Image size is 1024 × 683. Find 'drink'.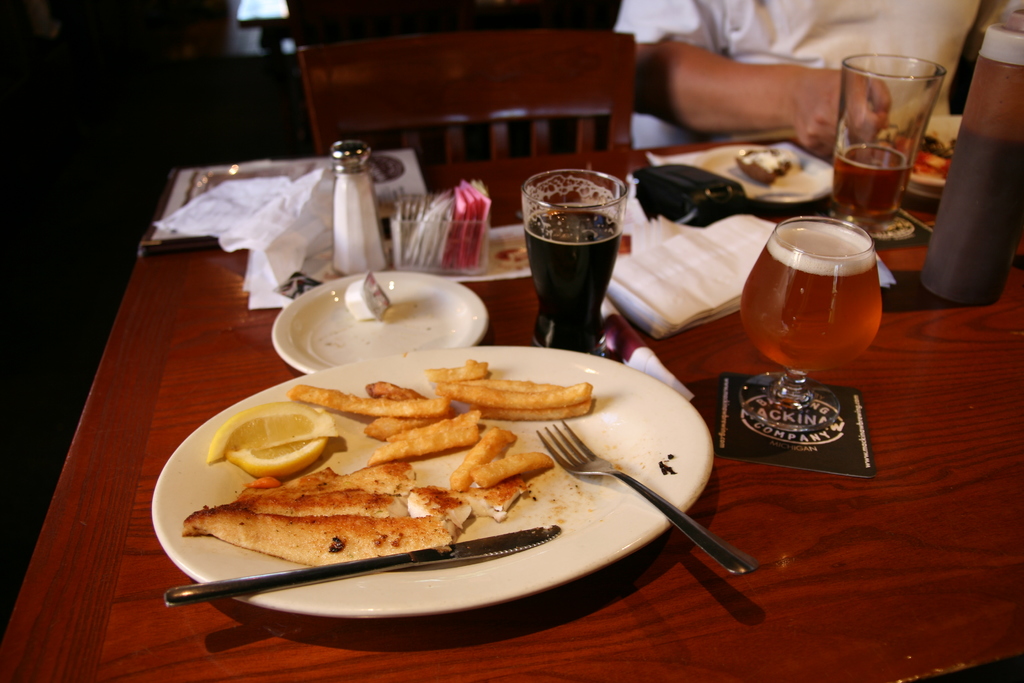
[left=522, top=208, right=618, bottom=348].
